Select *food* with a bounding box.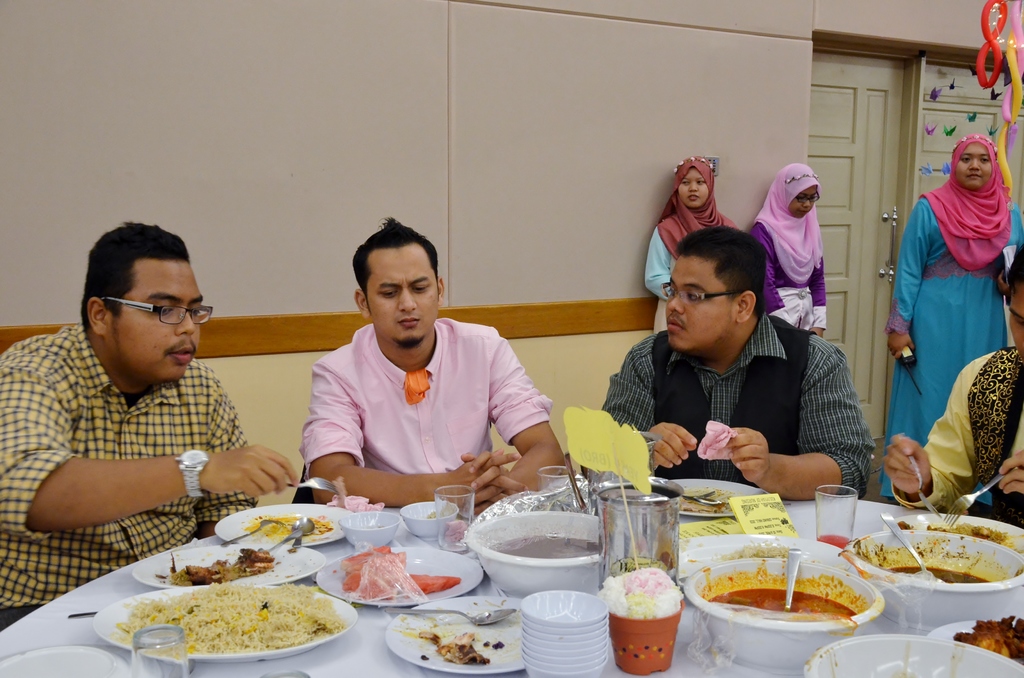
(x1=113, y1=579, x2=343, y2=658).
